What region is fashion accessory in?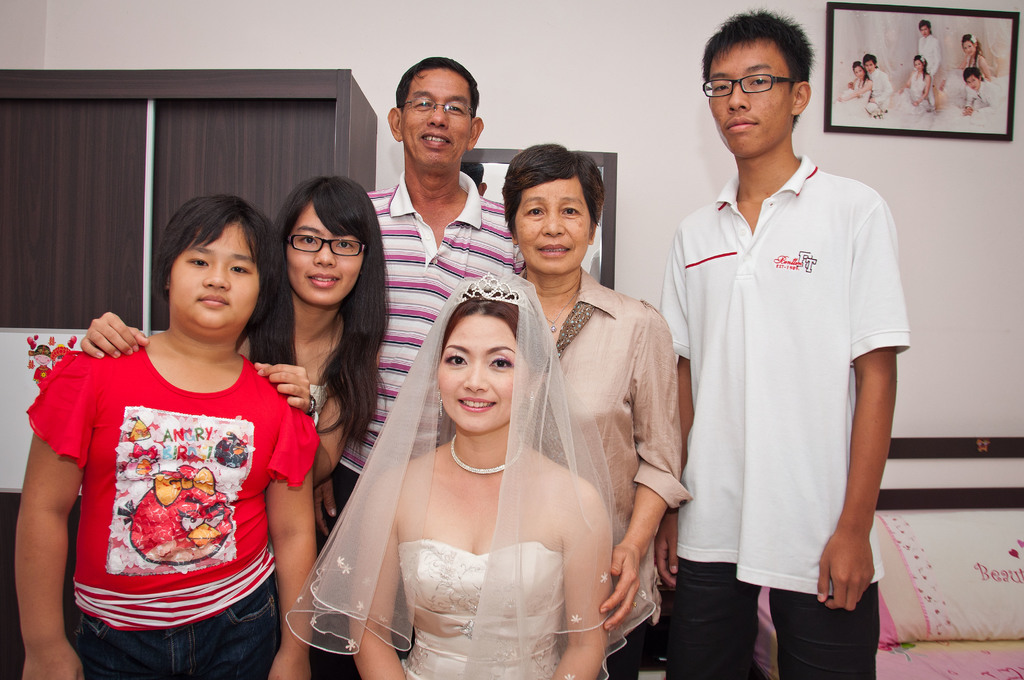
x1=455 y1=271 x2=532 y2=312.
